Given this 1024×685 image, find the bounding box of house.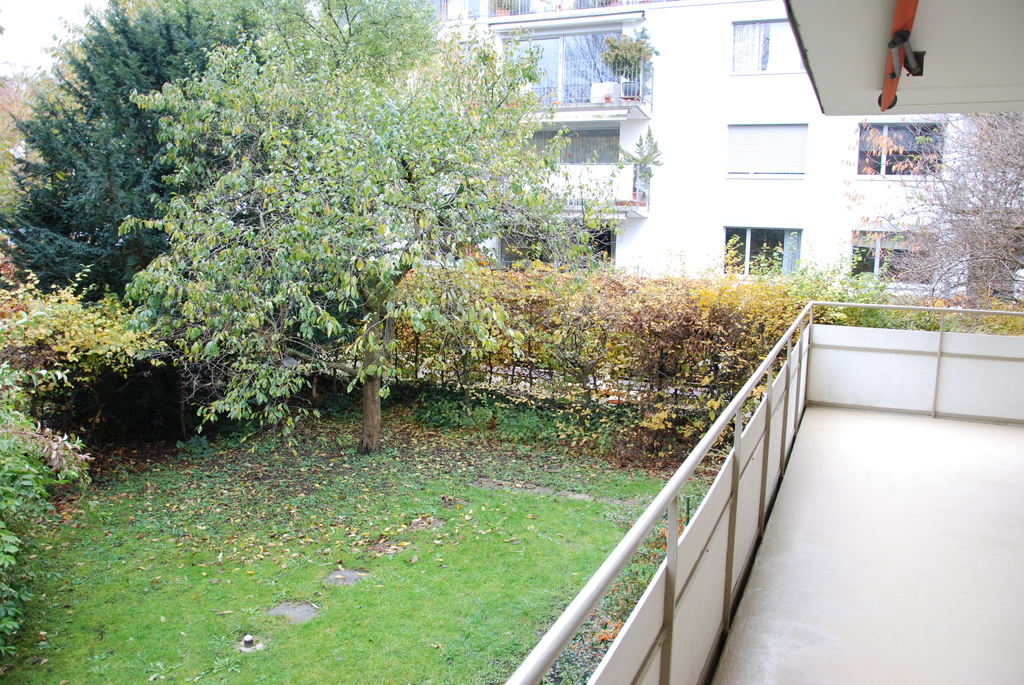
box=[500, 0, 1023, 684].
